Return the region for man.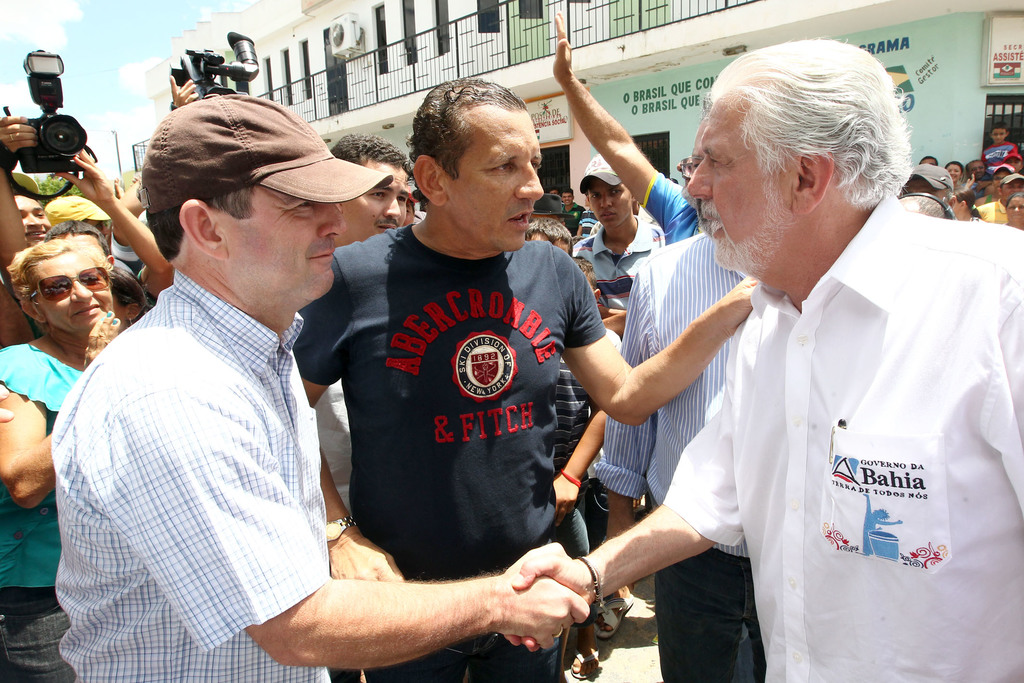
rect(15, 191, 54, 249).
